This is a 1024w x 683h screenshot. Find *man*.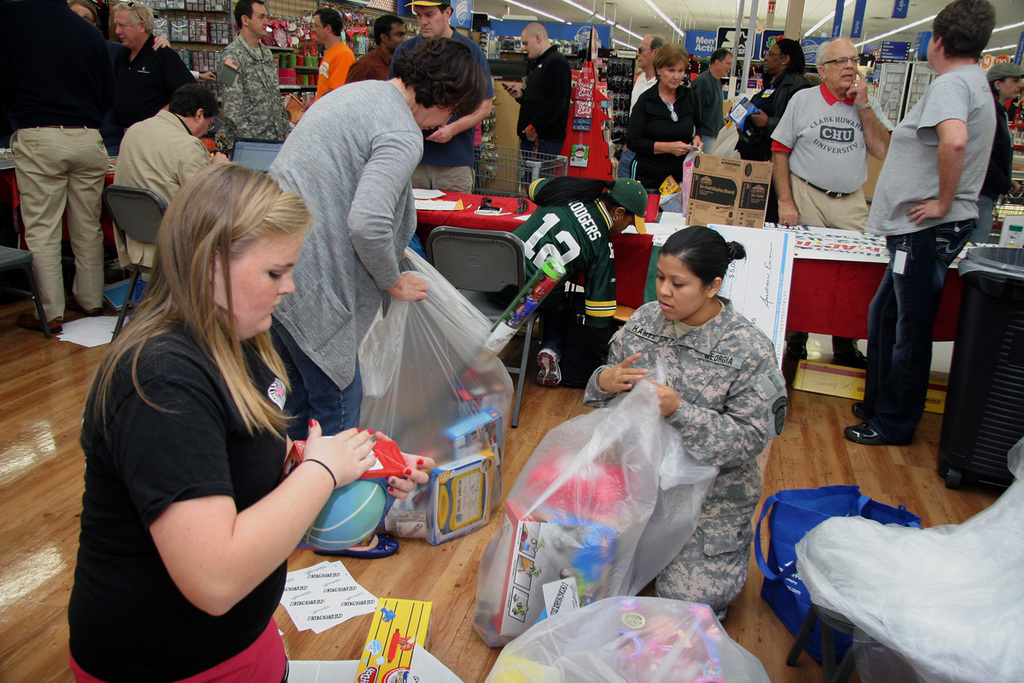
Bounding box: [111,0,197,283].
